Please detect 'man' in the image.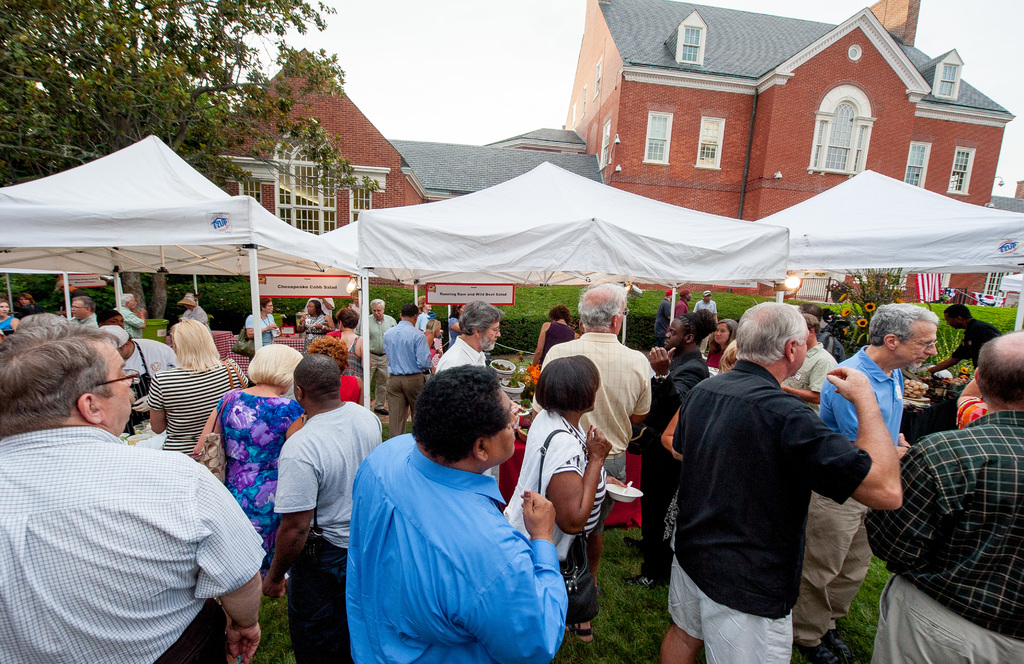
box(781, 316, 838, 415).
